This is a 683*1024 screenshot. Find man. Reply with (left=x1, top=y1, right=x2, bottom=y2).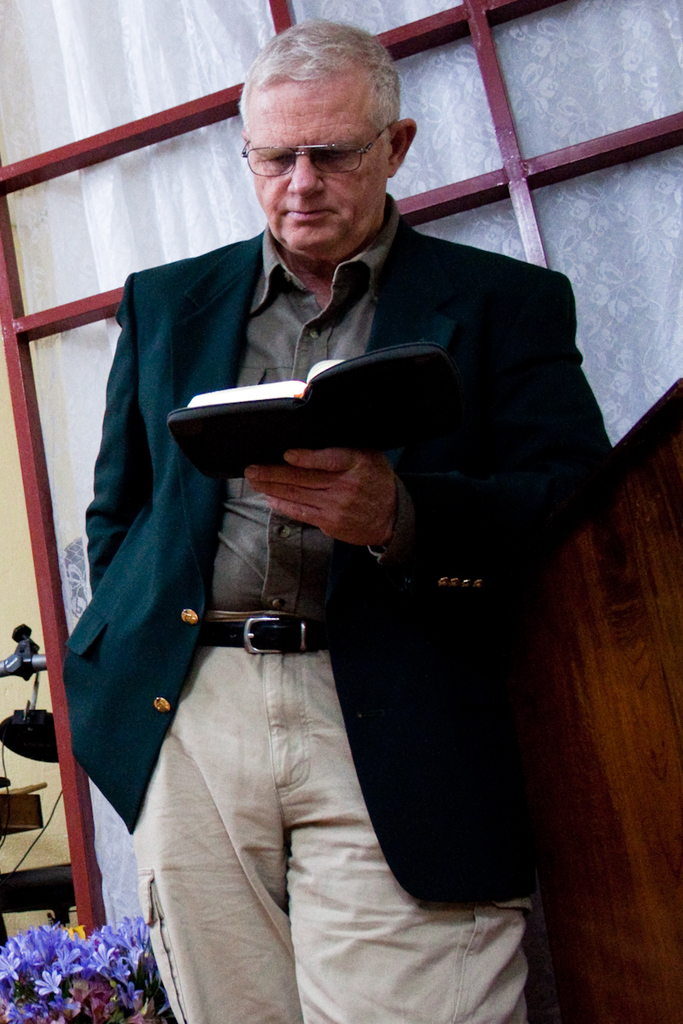
(left=85, top=71, right=598, bottom=988).
